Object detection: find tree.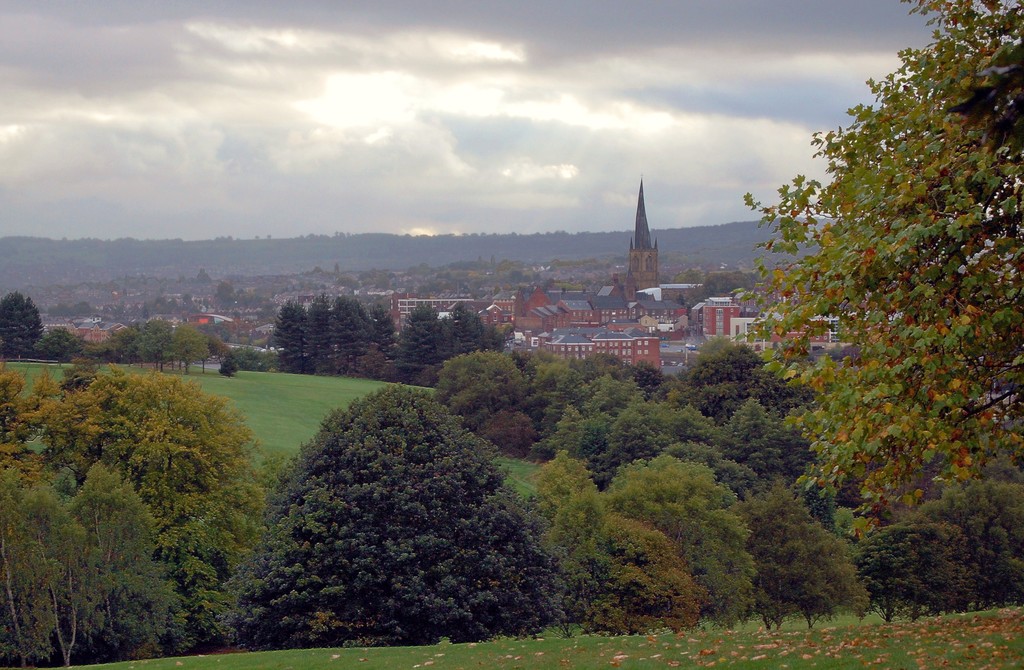
[732, 34, 1011, 590].
